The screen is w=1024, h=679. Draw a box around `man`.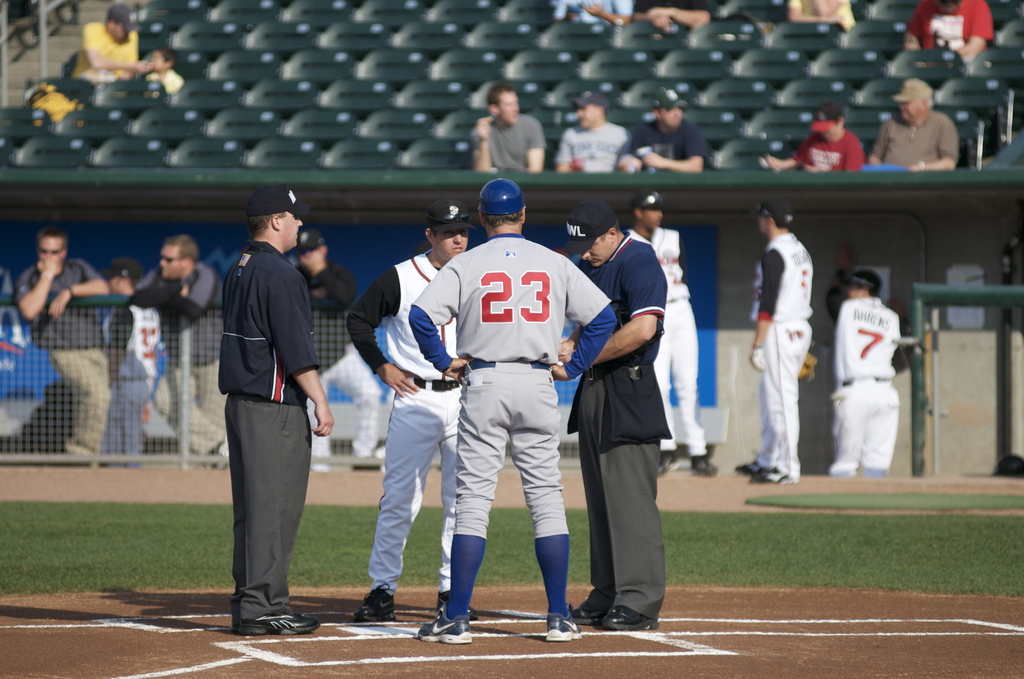
x1=735, y1=195, x2=822, y2=486.
